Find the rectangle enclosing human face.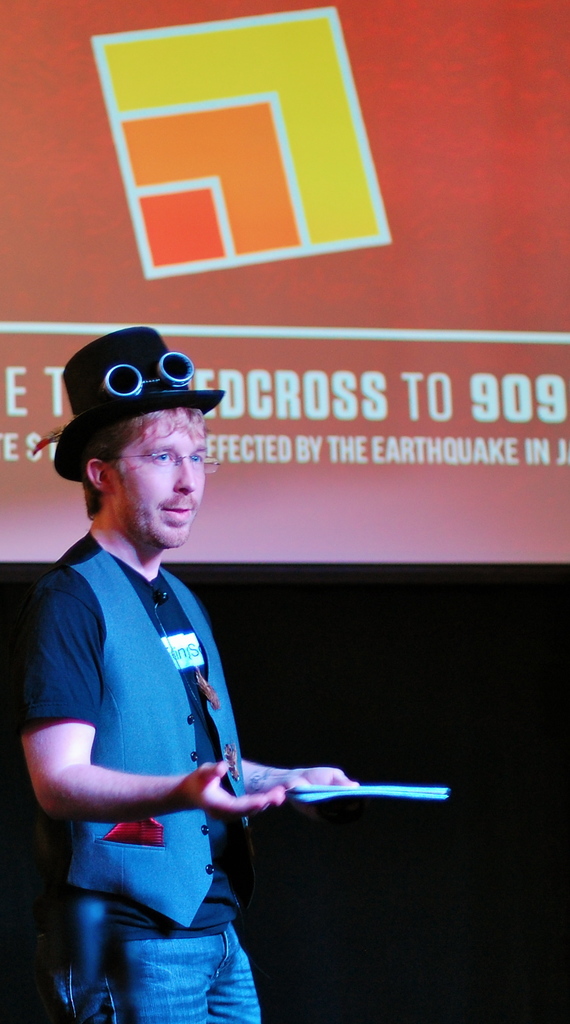
[106,413,204,547].
